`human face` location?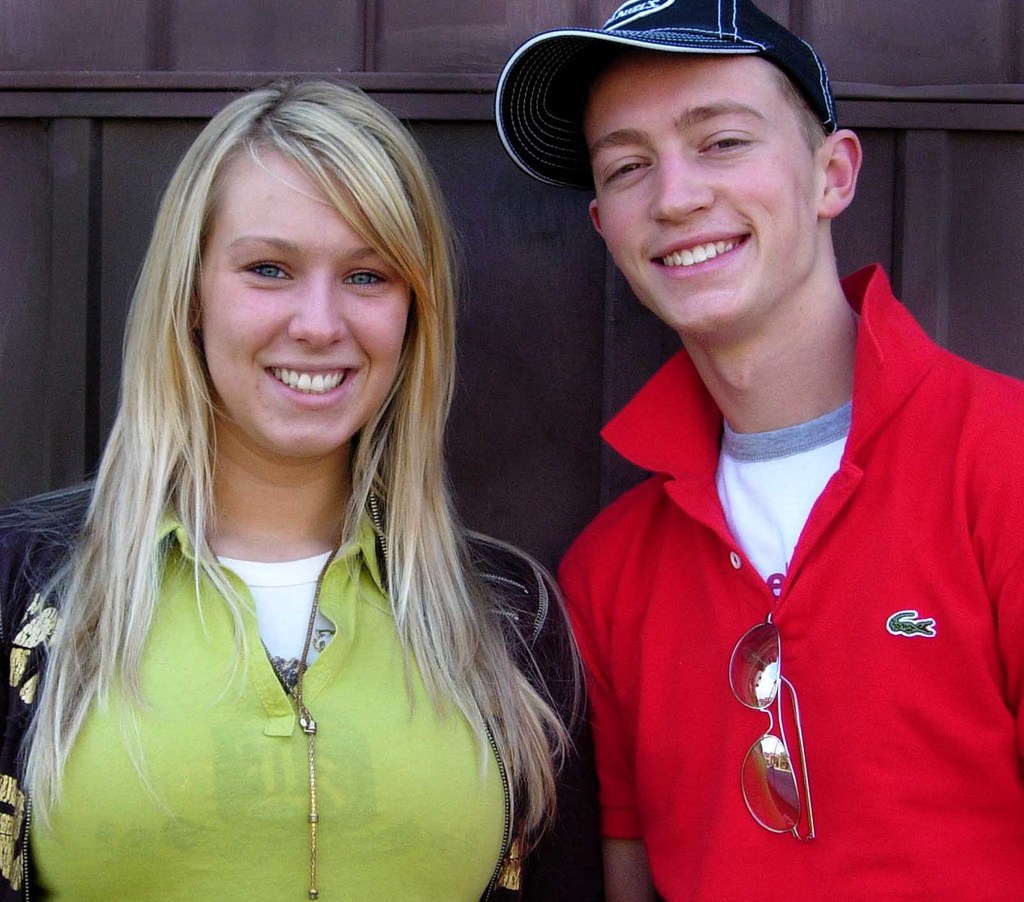
left=582, top=50, right=817, bottom=336
